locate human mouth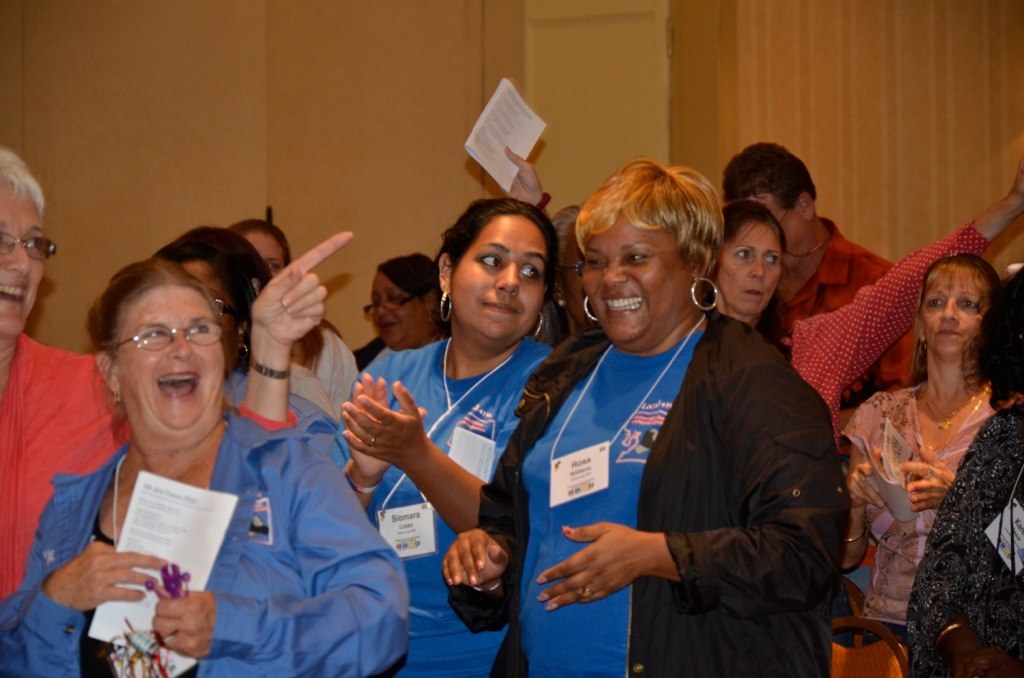
{"x1": 745, "y1": 288, "x2": 767, "y2": 302}
